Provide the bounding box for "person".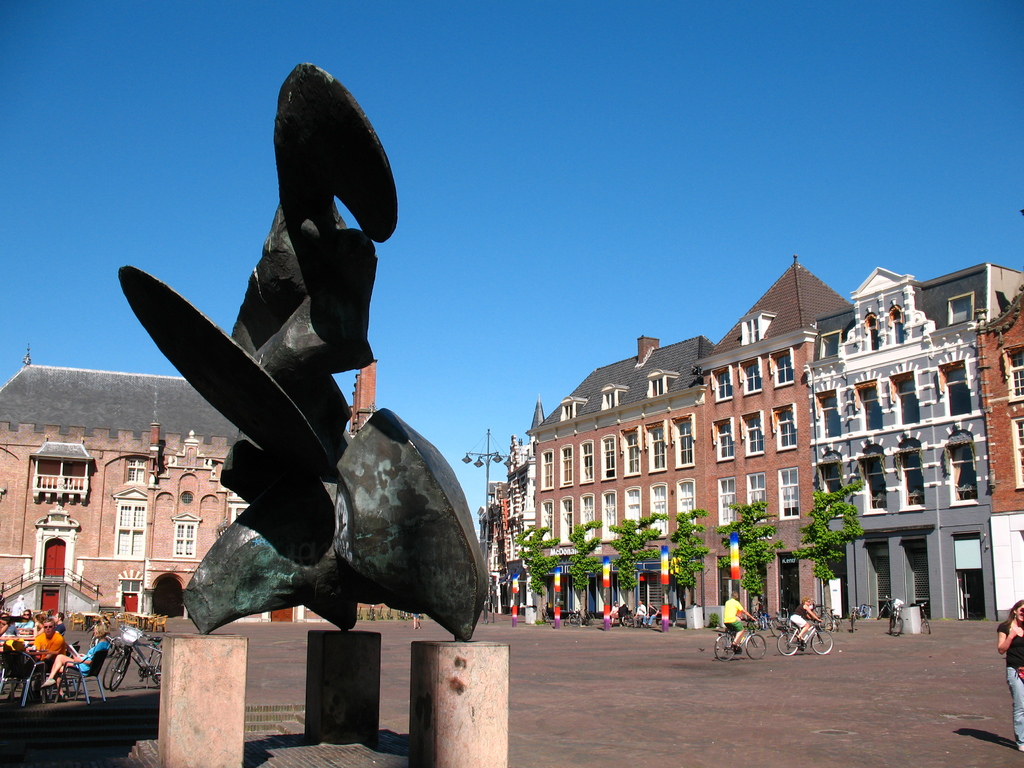
bbox(723, 591, 758, 651).
